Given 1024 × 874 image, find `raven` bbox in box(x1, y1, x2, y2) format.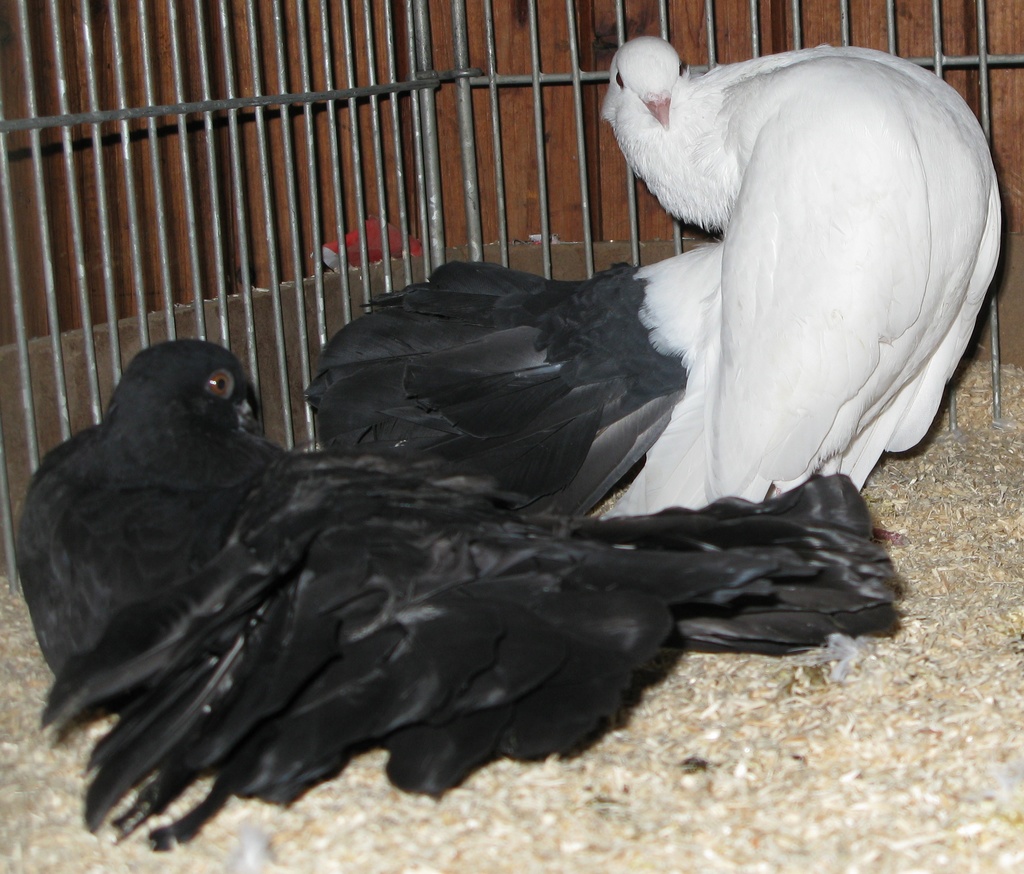
box(0, 257, 934, 848).
